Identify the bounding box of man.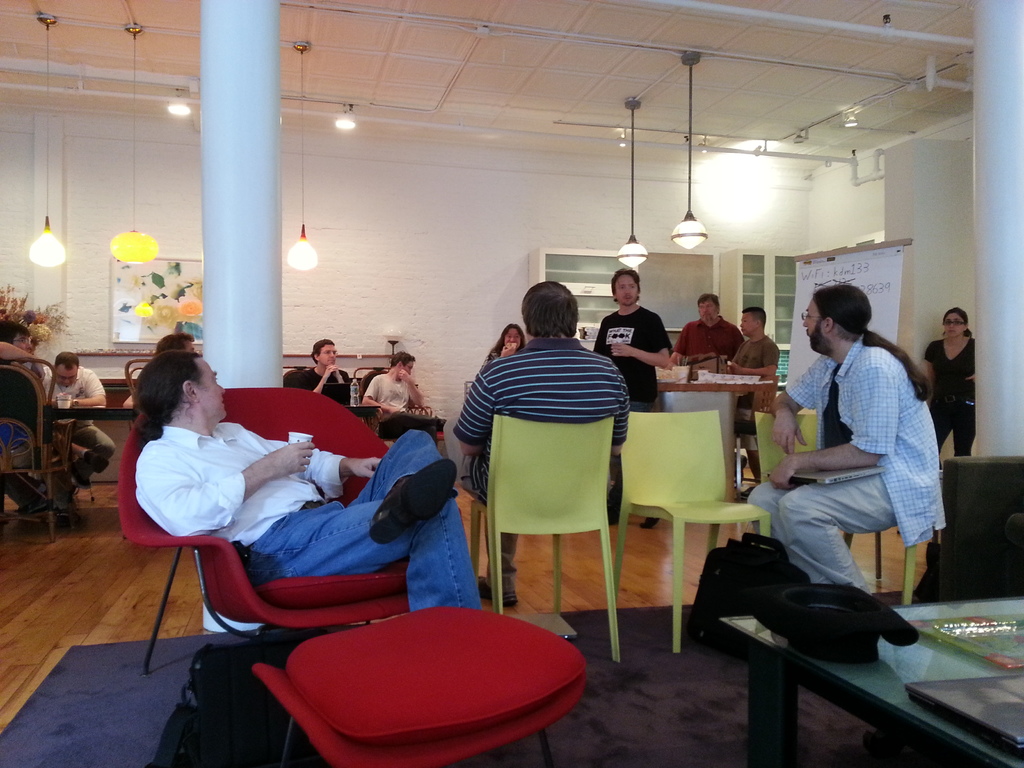
(left=671, top=291, right=751, bottom=374).
